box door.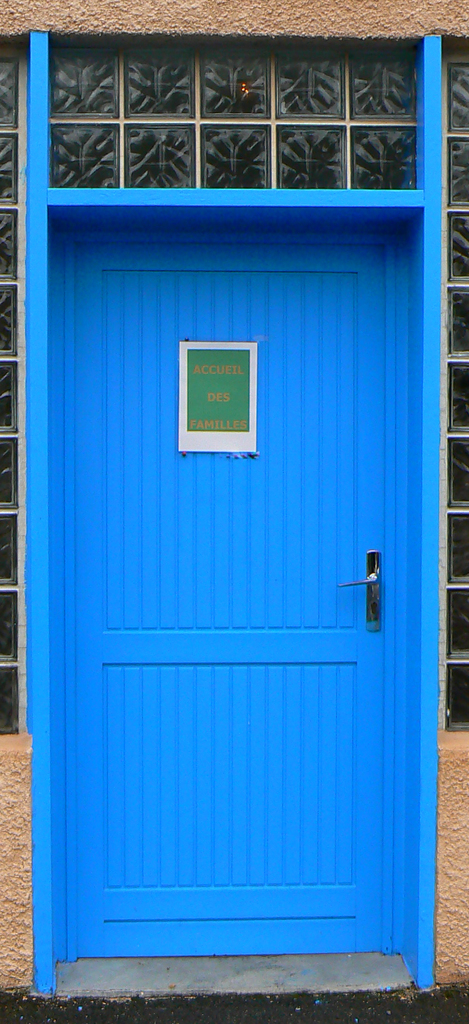
(49, 223, 404, 961).
